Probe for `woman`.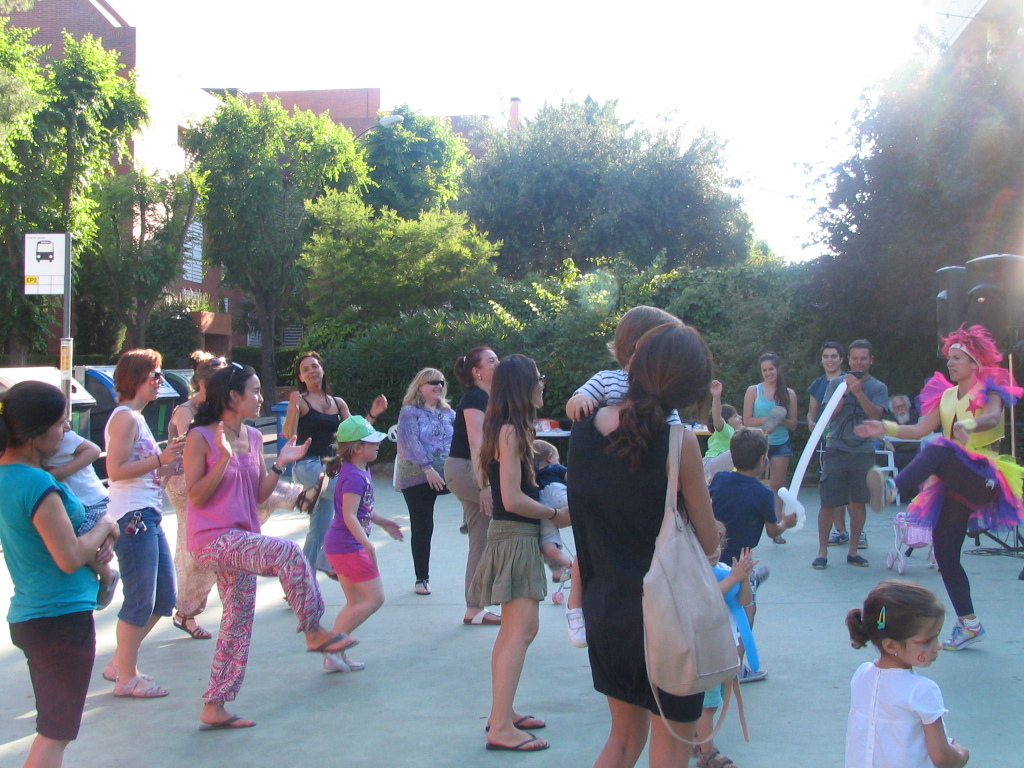
Probe result: BBox(736, 346, 800, 547).
